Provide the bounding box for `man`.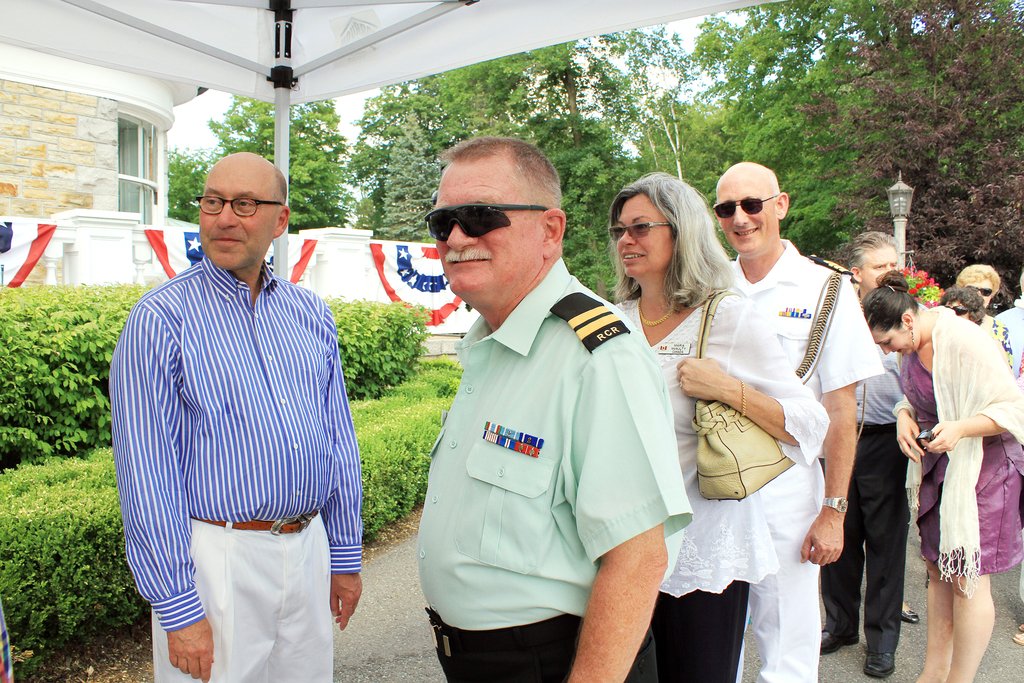
[left=415, top=135, right=696, bottom=682].
